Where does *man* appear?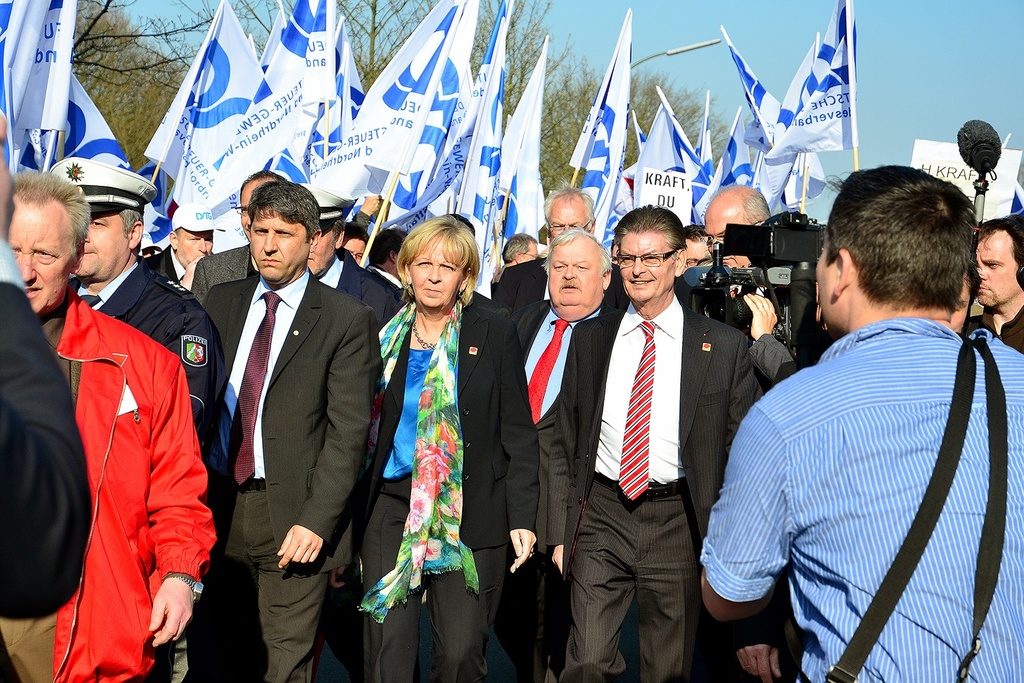
Appears at 963/210/1023/357.
